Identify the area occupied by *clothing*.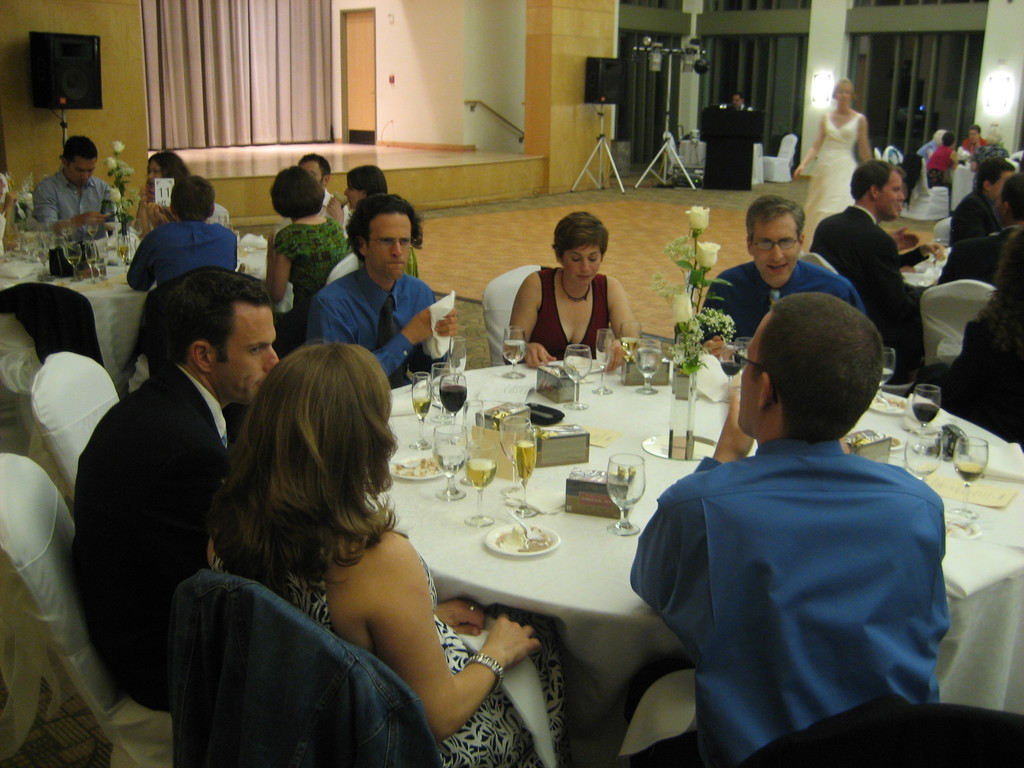
Area: crop(123, 216, 237, 288).
